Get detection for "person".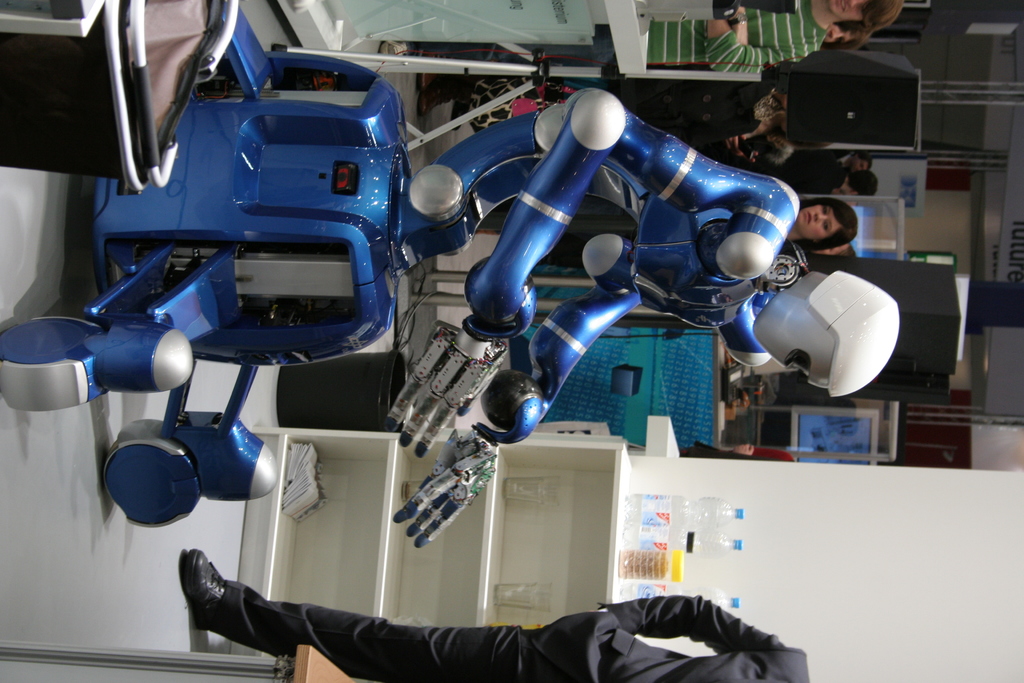
Detection: x1=186 y1=557 x2=817 y2=682.
